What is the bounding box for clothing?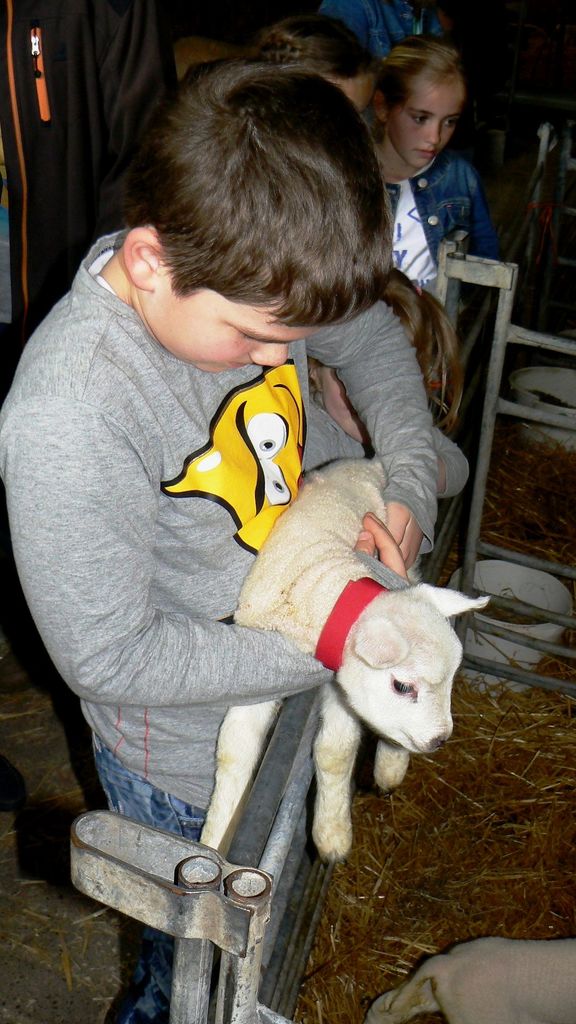
locate(10, 200, 348, 805).
